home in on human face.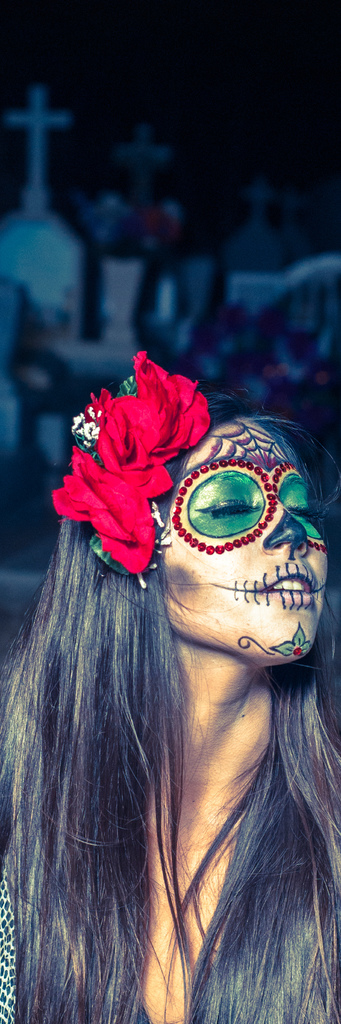
Homed in at 162, 417, 326, 666.
